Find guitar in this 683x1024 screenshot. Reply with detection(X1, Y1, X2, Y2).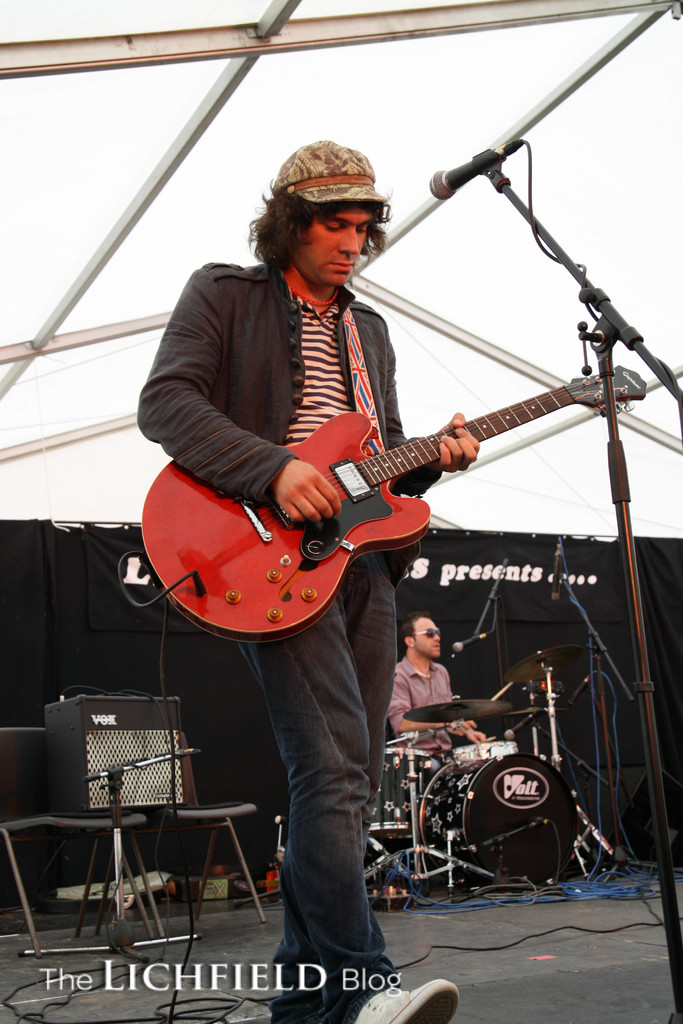
detection(162, 361, 641, 643).
